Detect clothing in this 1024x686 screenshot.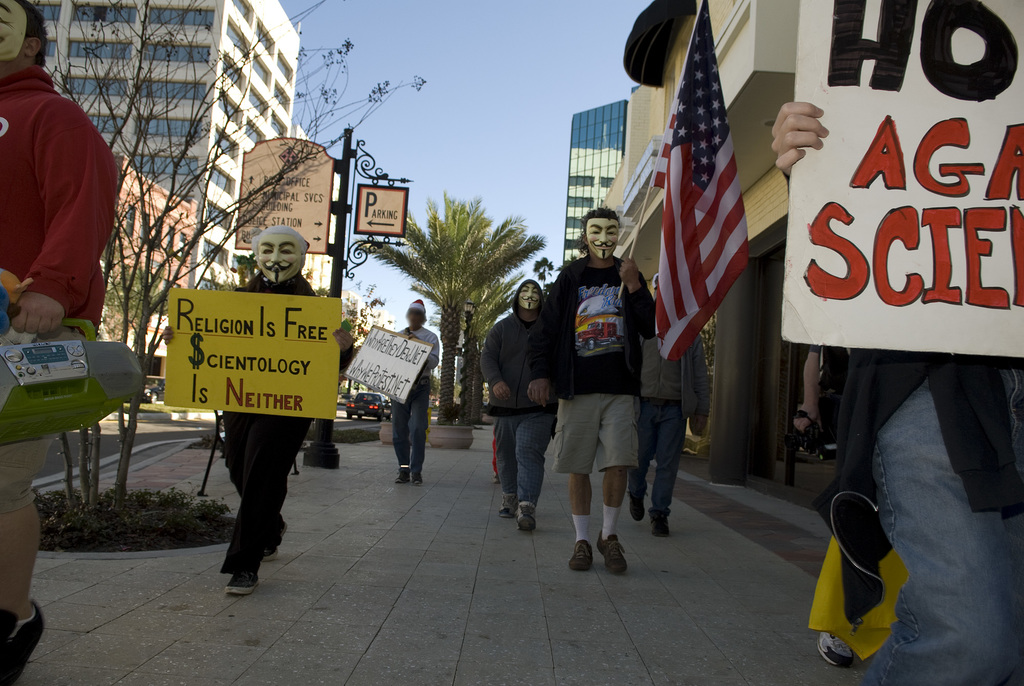
Detection: {"x1": 0, "y1": 66, "x2": 115, "y2": 524}.
